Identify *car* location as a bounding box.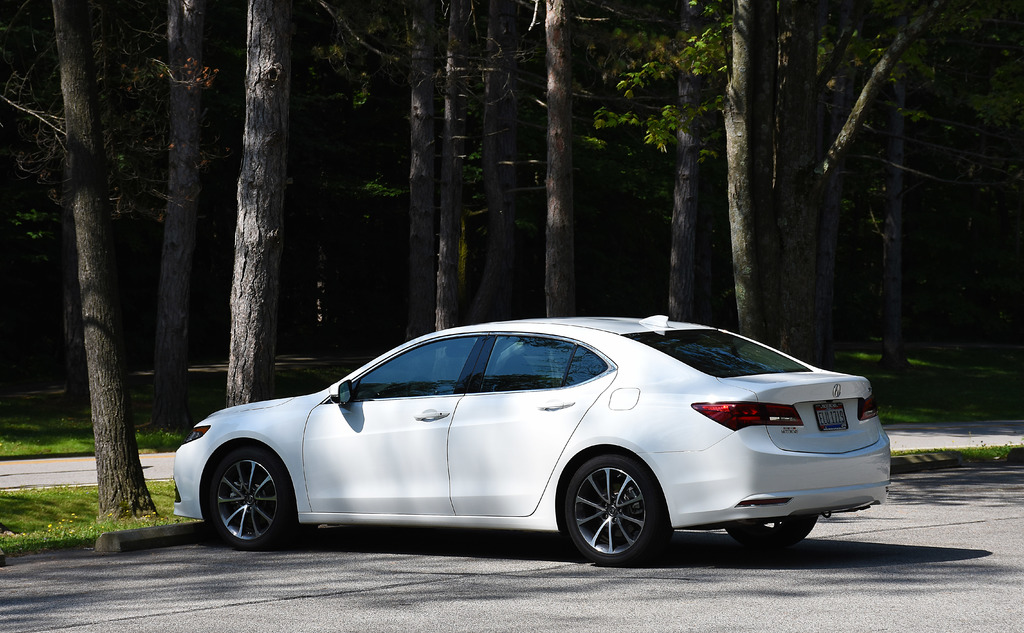
(x1=171, y1=316, x2=865, y2=568).
